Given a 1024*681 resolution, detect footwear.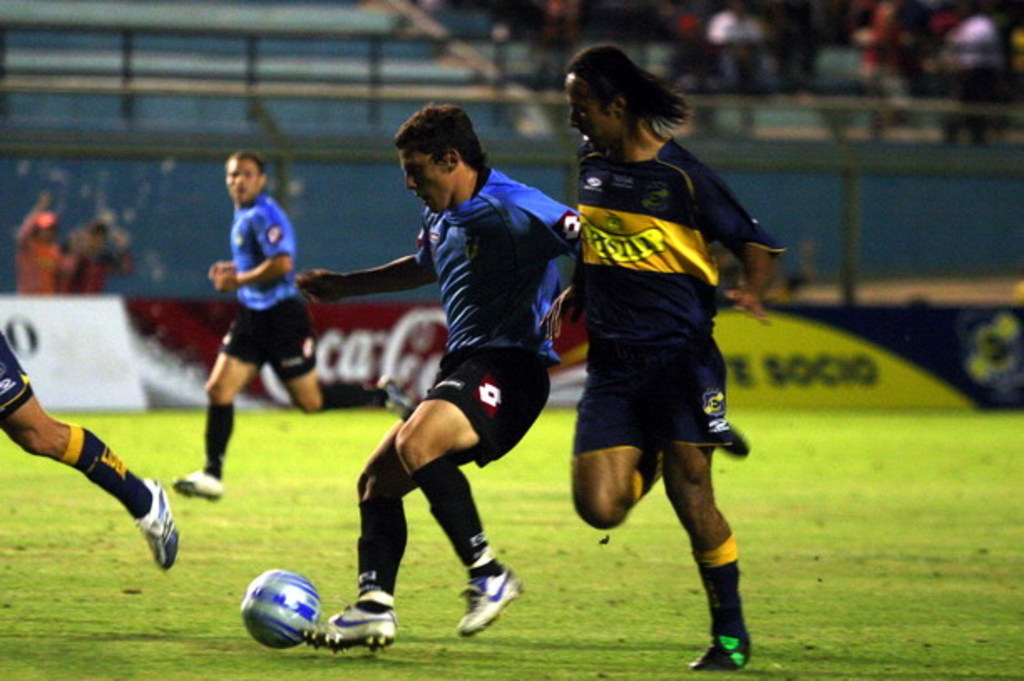
box=[172, 467, 224, 499].
